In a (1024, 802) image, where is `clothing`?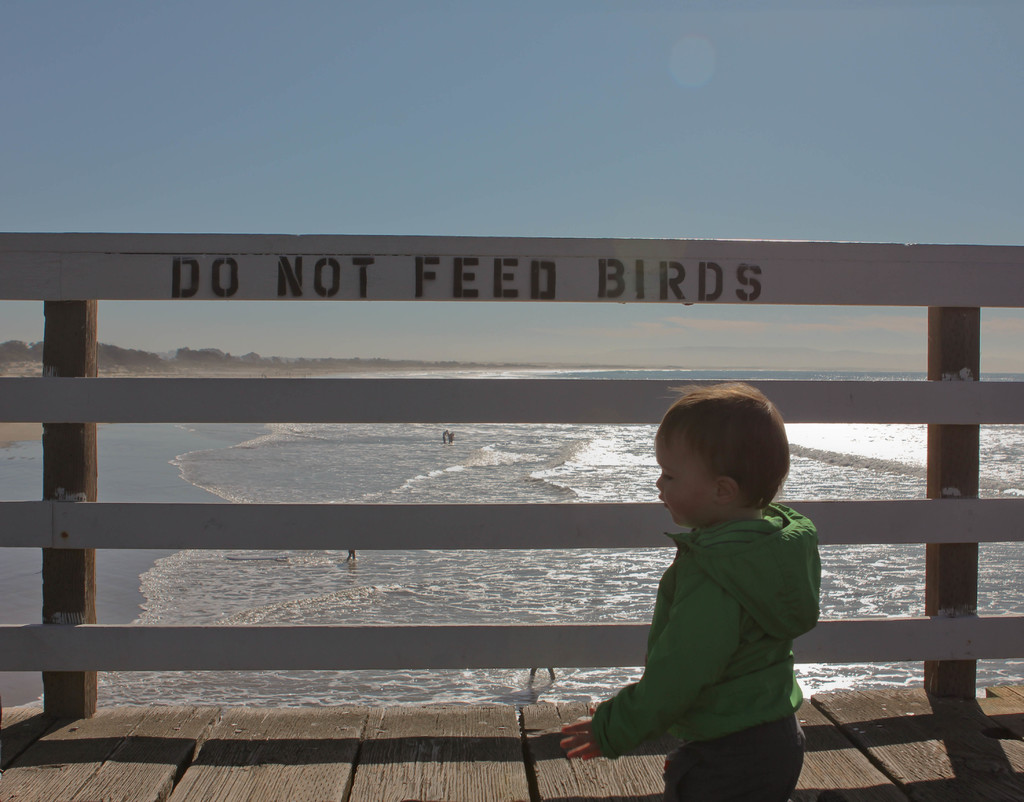
[x1=575, y1=452, x2=826, y2=775].
